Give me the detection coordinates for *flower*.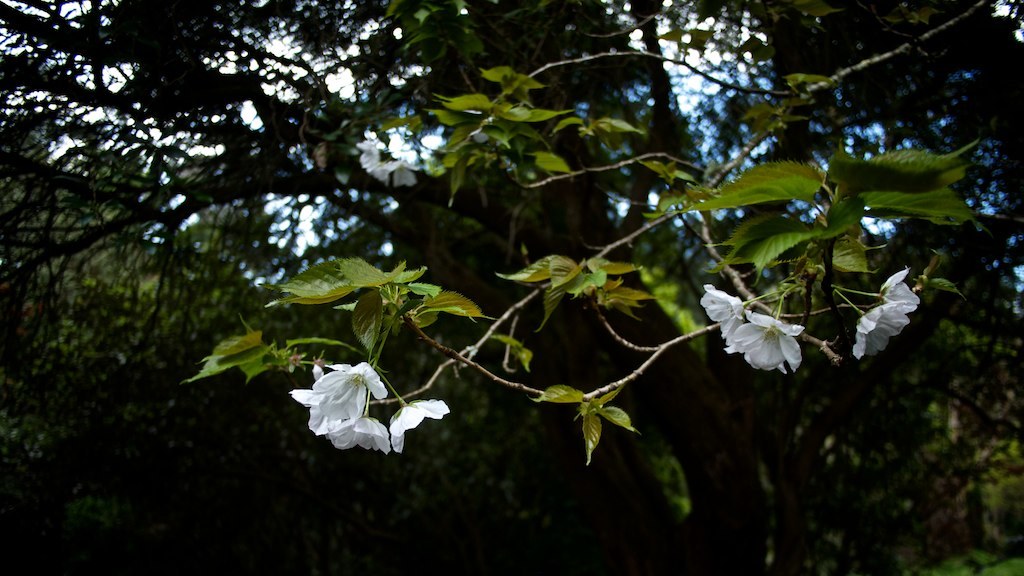
box=[385, 397, 453, 451].
